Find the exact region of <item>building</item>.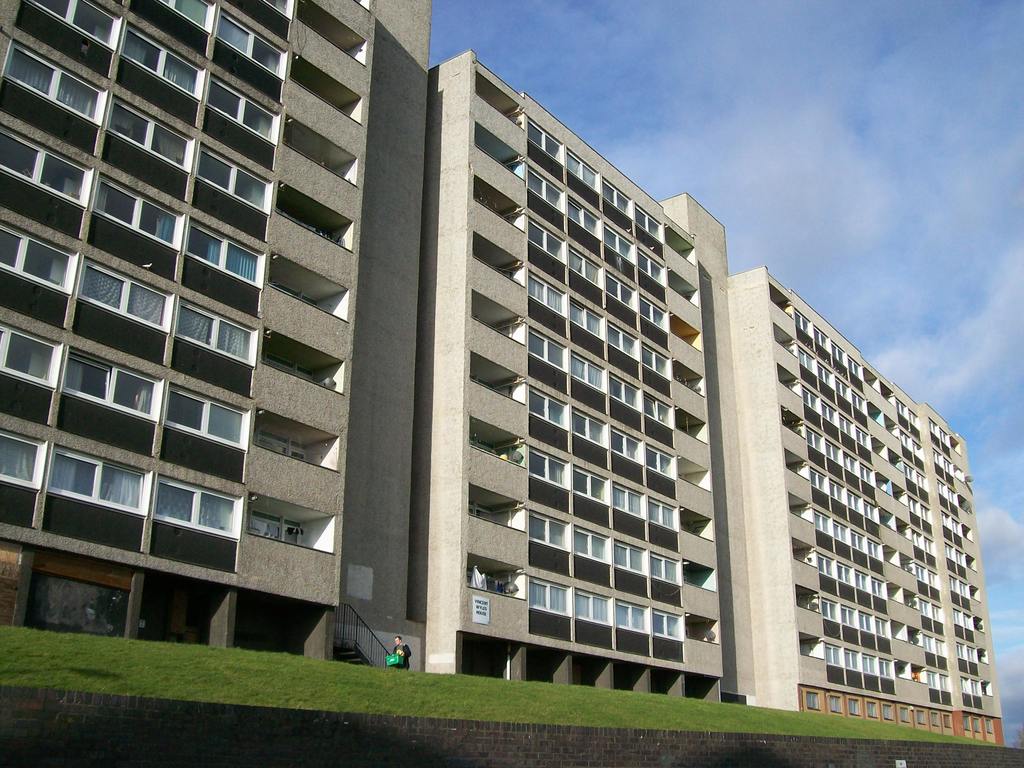
Exact region: detection(429, 50, 756, 705).
